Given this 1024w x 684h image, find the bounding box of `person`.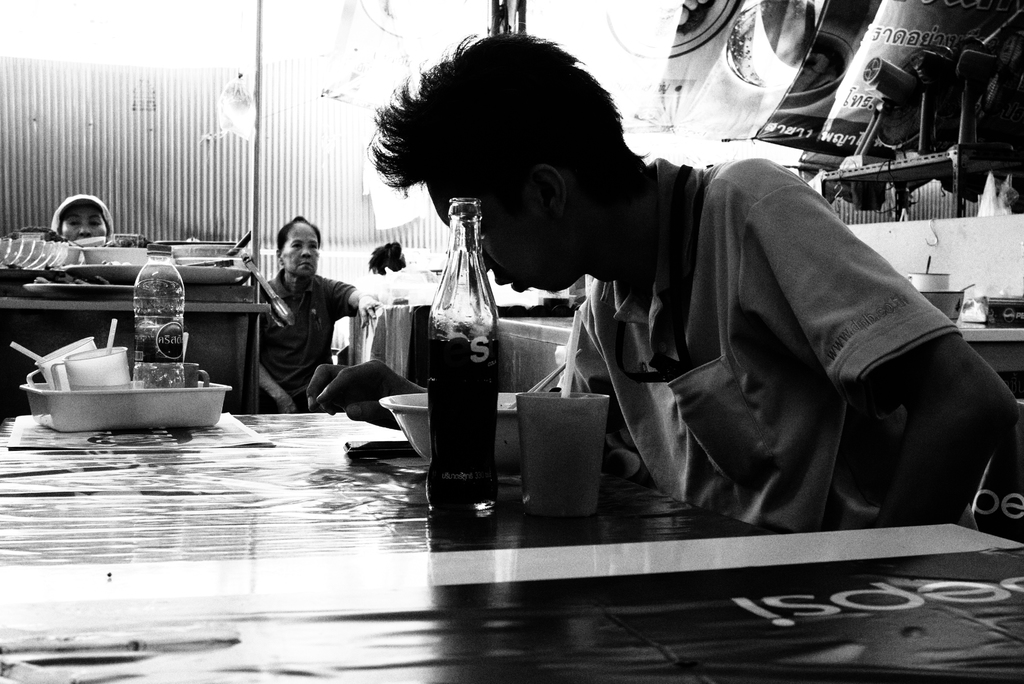
(left=368, top=238, right=406, bottom=298).
